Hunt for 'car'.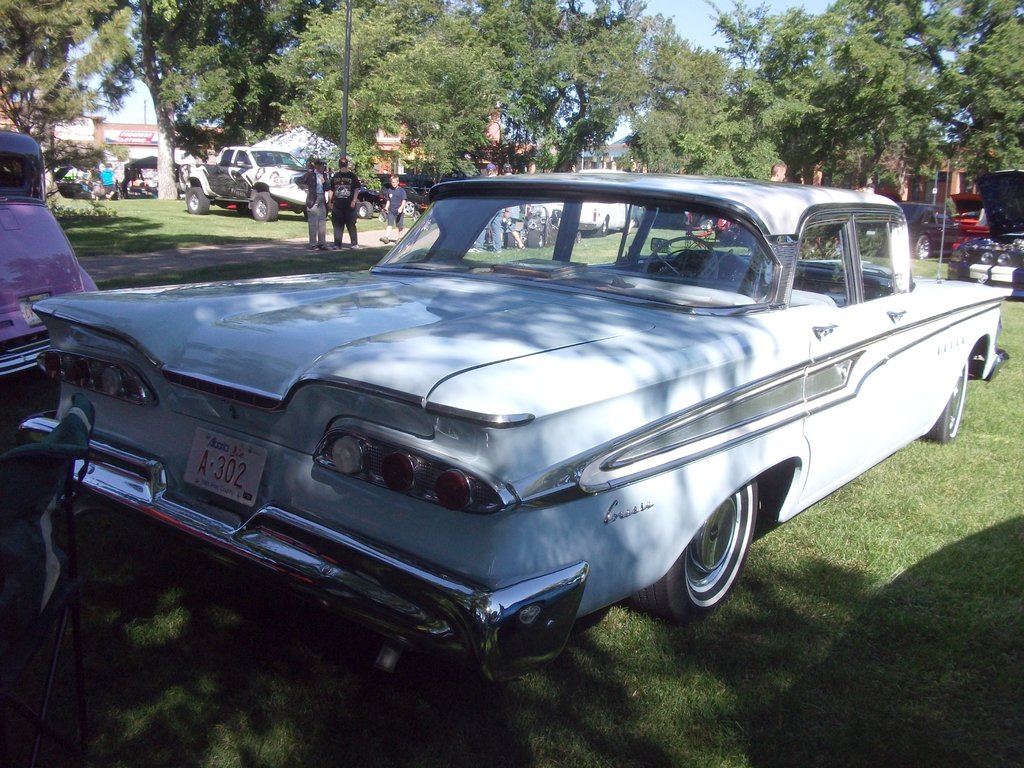
Hunted down at {"x1": 402, "y1": 190, "x2": 431, "y2": 214}.
